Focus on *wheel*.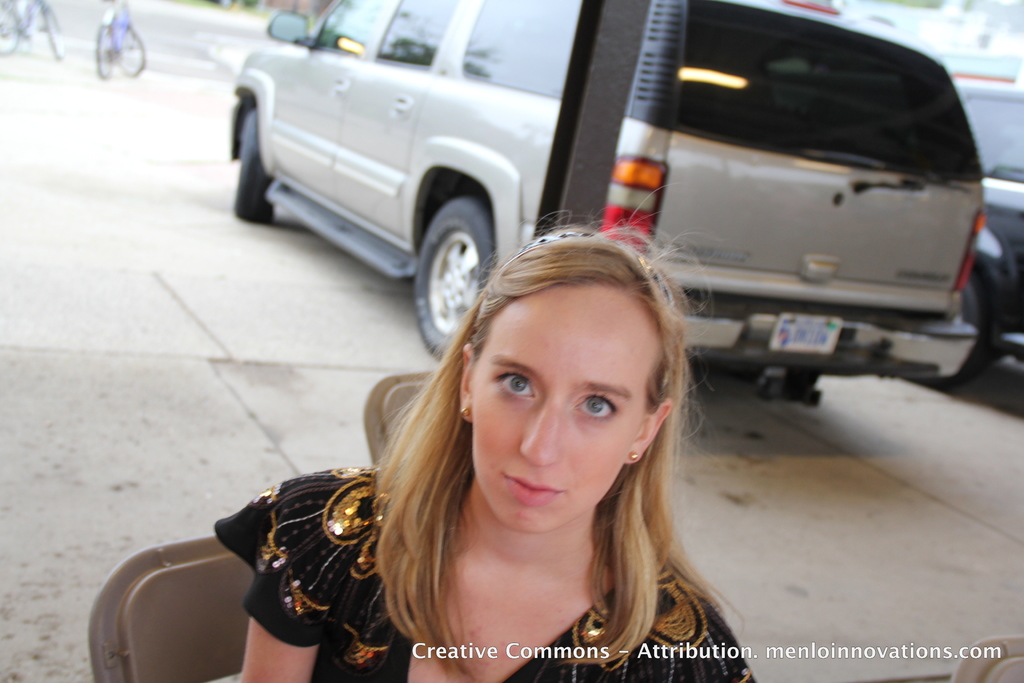
Focused at l=47, t=6, r=63, b=57.
